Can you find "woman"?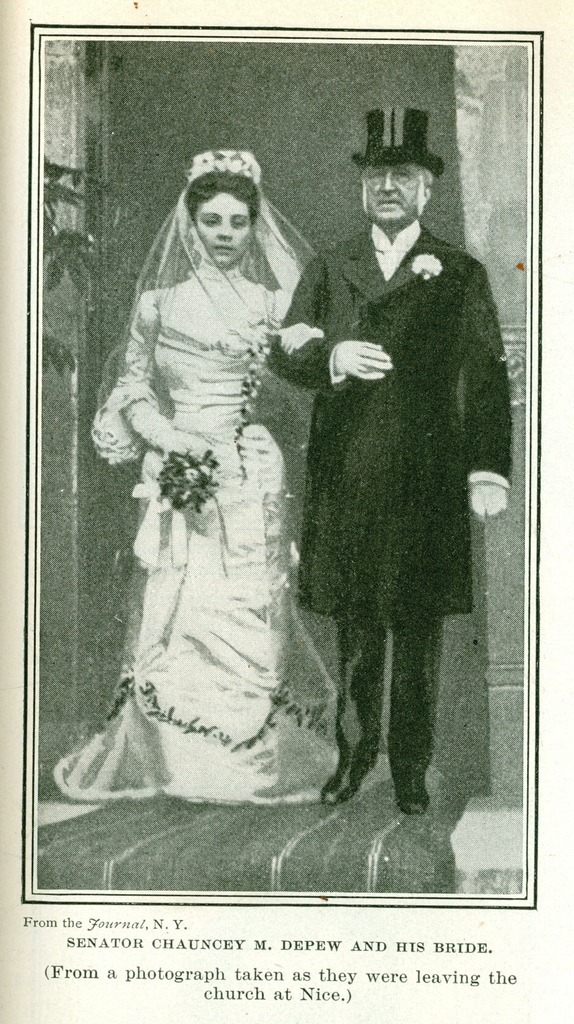
Yes, bounding box: 57:147:416:802.
